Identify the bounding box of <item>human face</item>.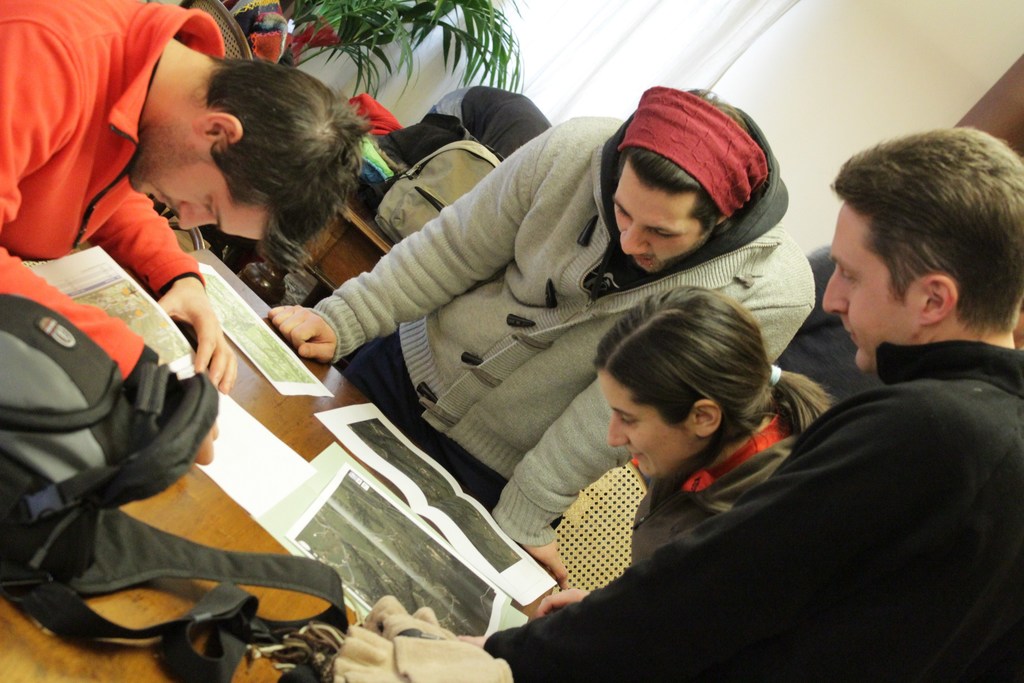
<region>596, 369, 696, 479</region>.
